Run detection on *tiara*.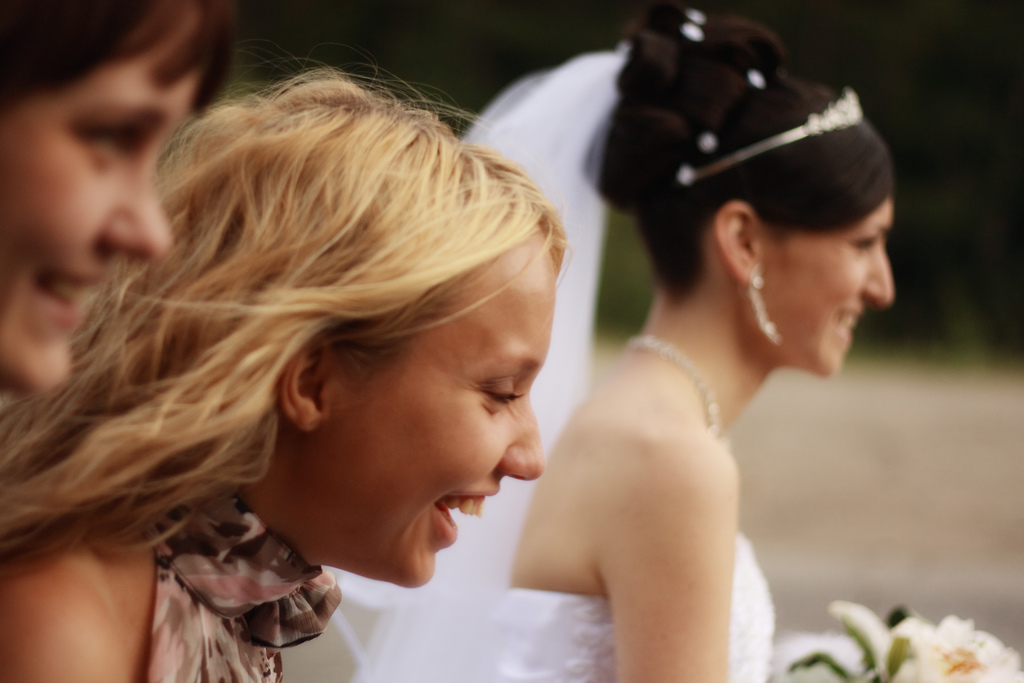
Result: [left=680, top=86, right=863, bottom=187].
